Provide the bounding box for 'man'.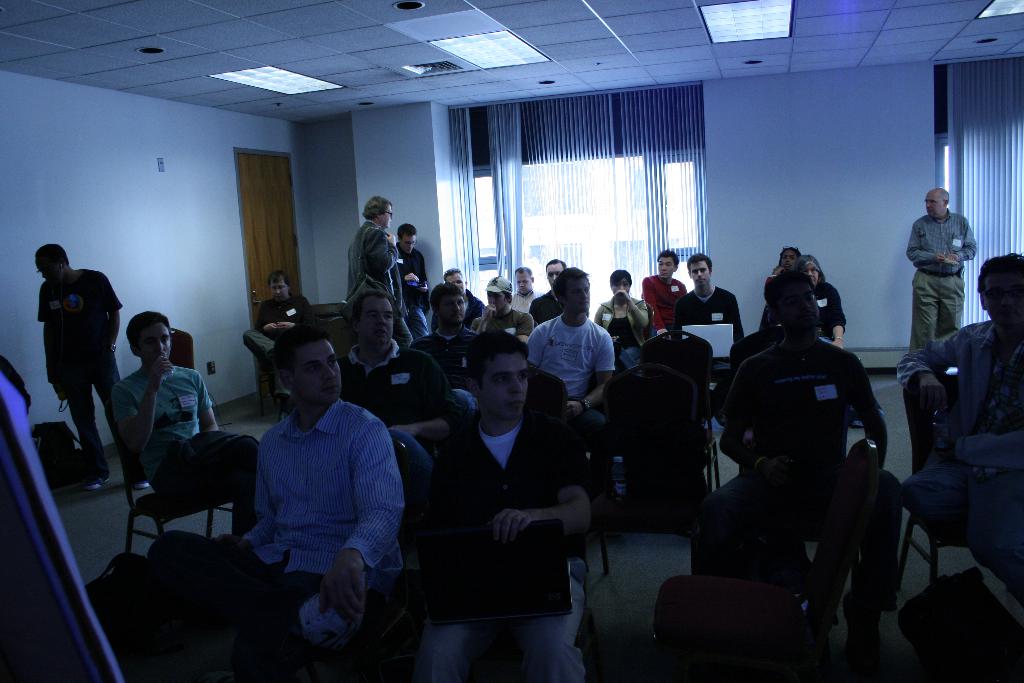
bbox=(35, 243, 140, 493).
